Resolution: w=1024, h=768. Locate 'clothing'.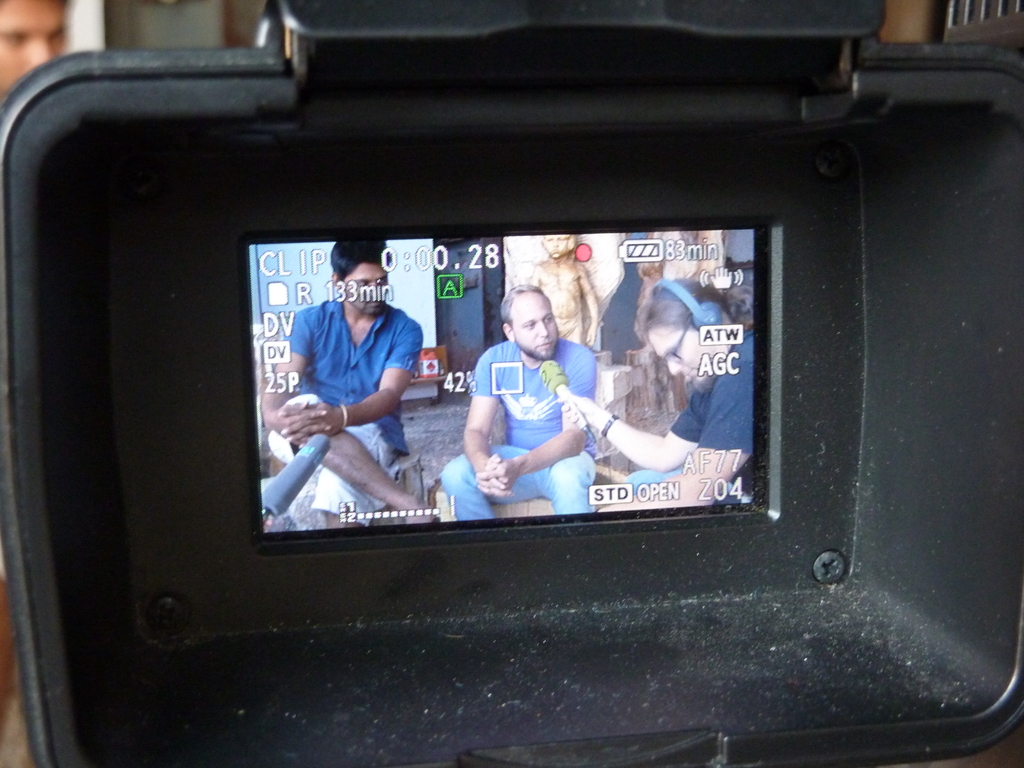
(271,301,427,515).
